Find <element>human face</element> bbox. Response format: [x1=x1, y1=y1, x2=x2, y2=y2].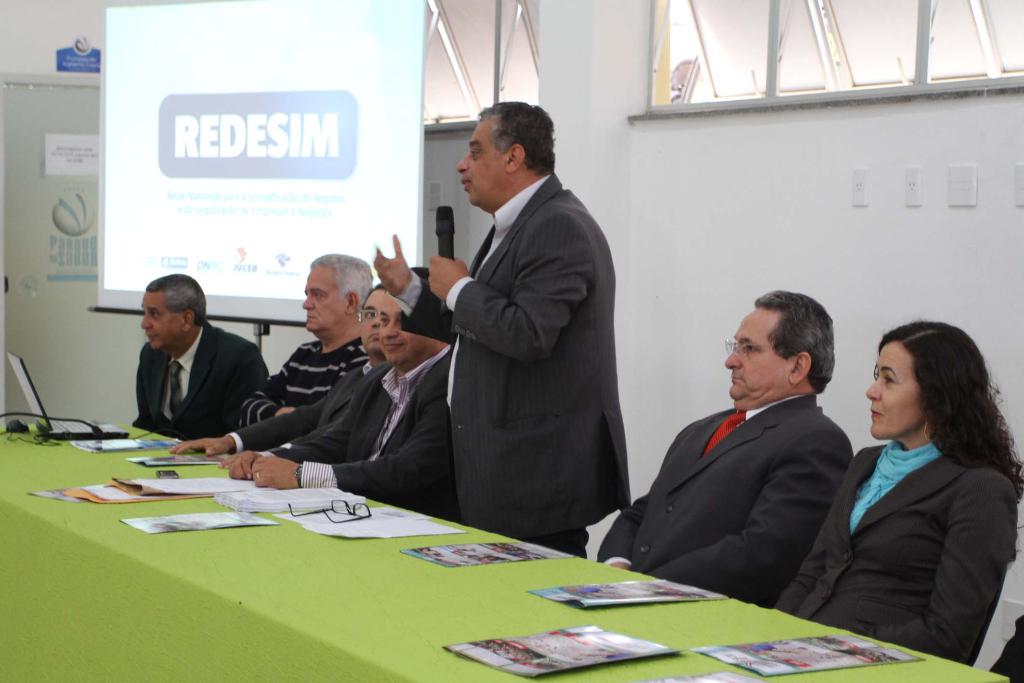
[x1=302, y1=268, x2=340, y2=331].
